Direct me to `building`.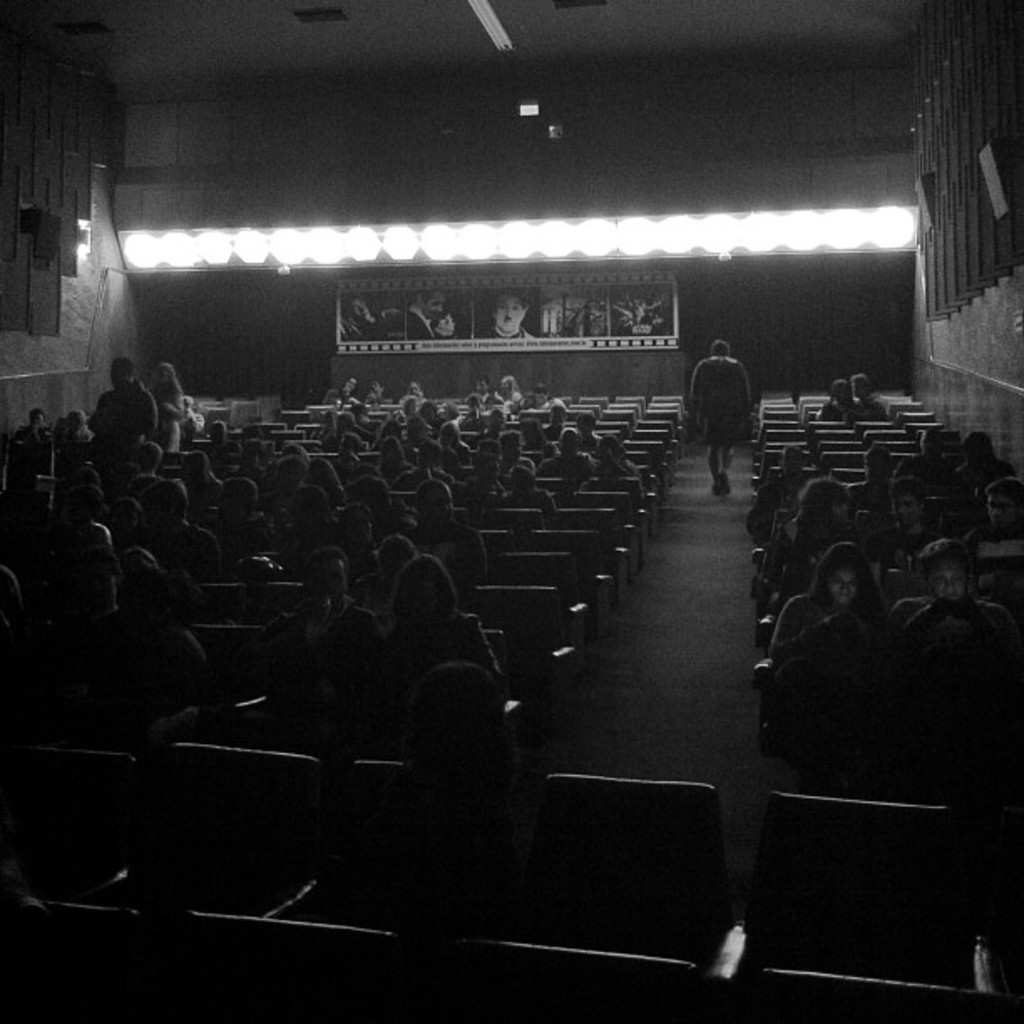
Direction: (0,0,1022,1022).
